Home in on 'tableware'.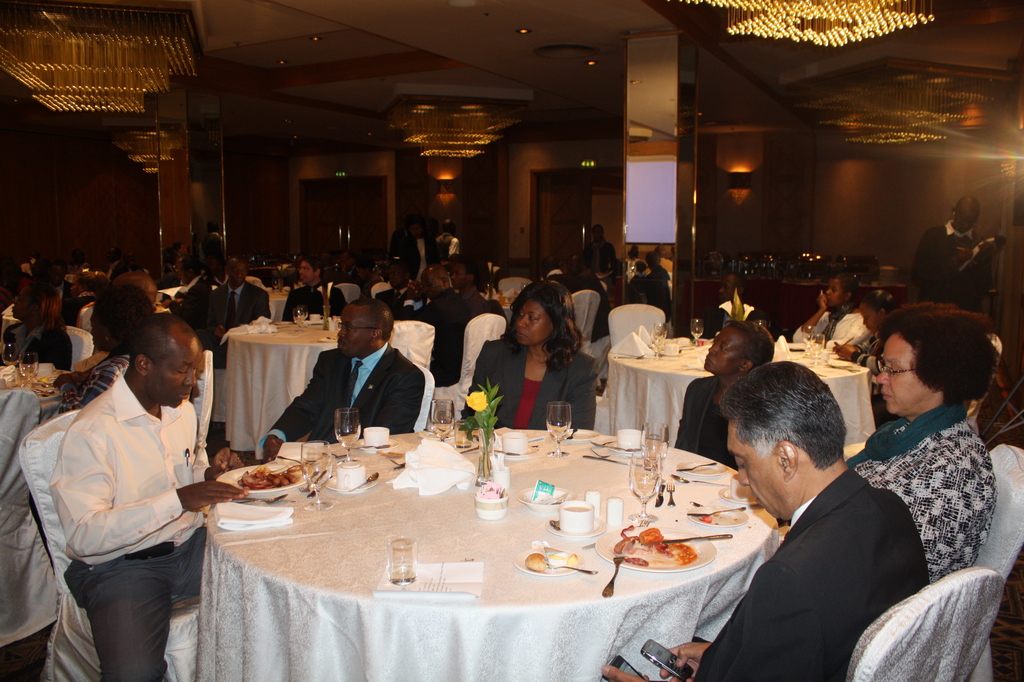
Homed in at 219,461,307,487.
